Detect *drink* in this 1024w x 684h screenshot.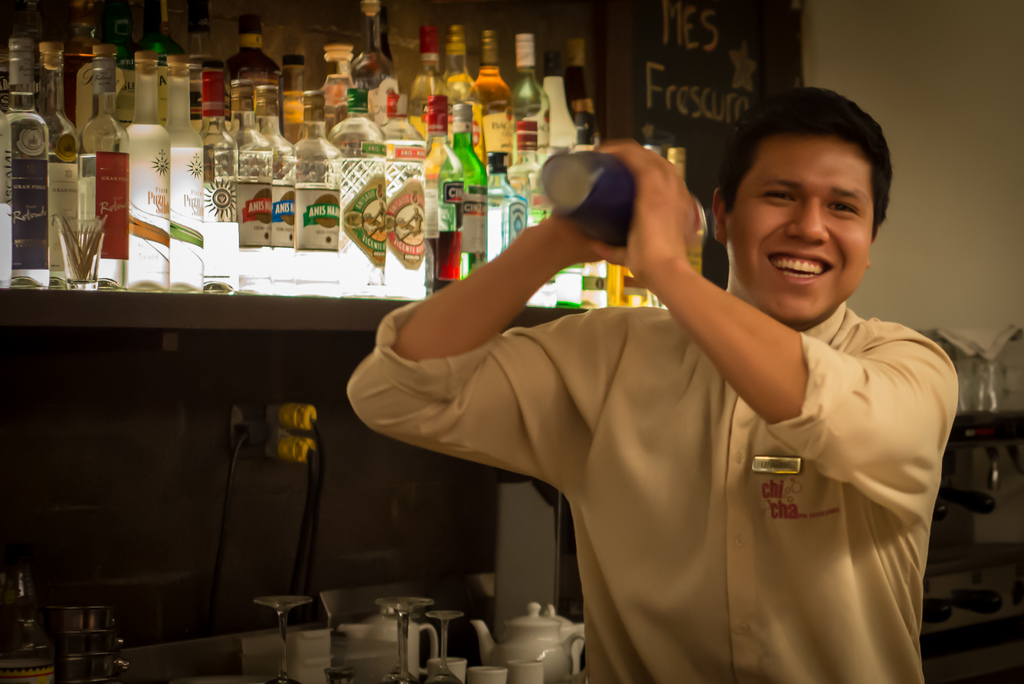
Detection: 347, 50, 396, 95.
